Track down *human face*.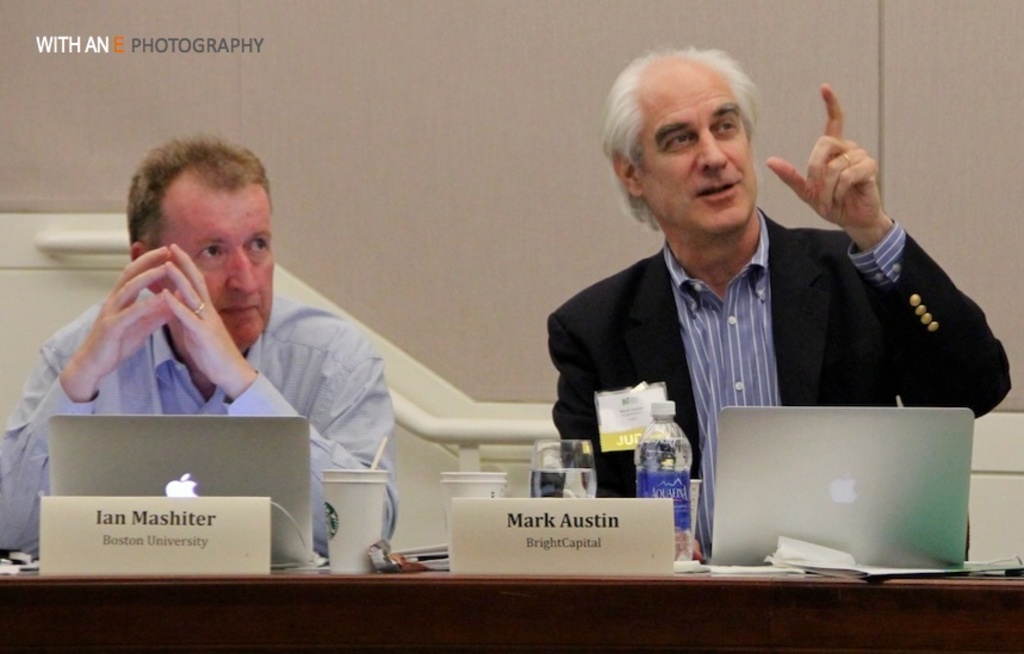
Tracked to box=[157, 172, 269, 345].
